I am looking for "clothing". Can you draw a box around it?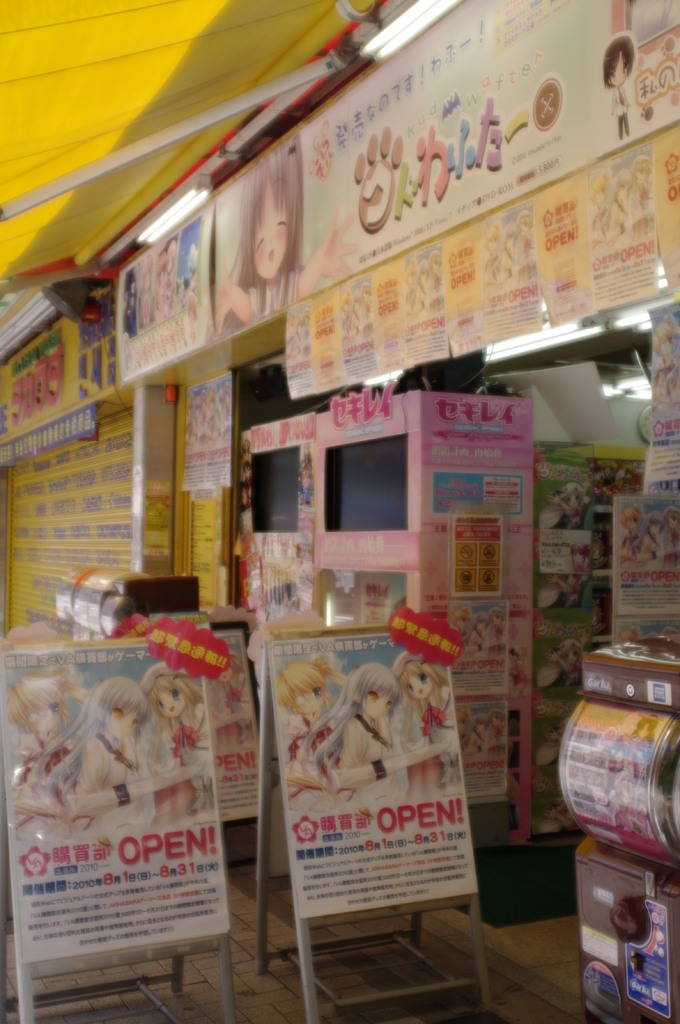
Sure, the bounding box is 365 301 372 324.
